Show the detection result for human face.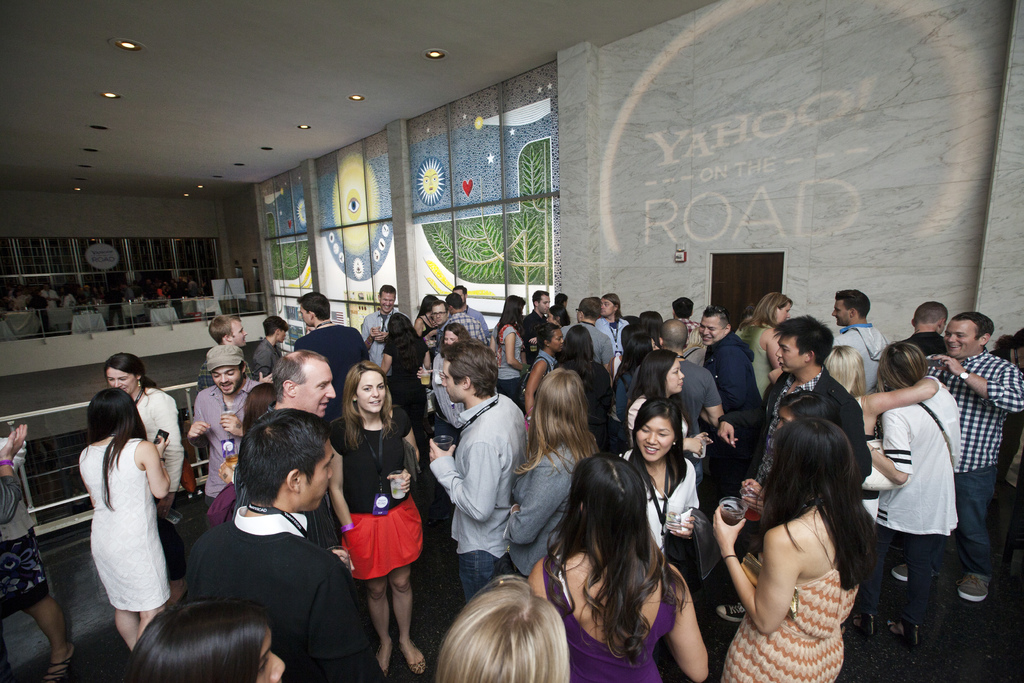
box(943, 320, 980, 359).
